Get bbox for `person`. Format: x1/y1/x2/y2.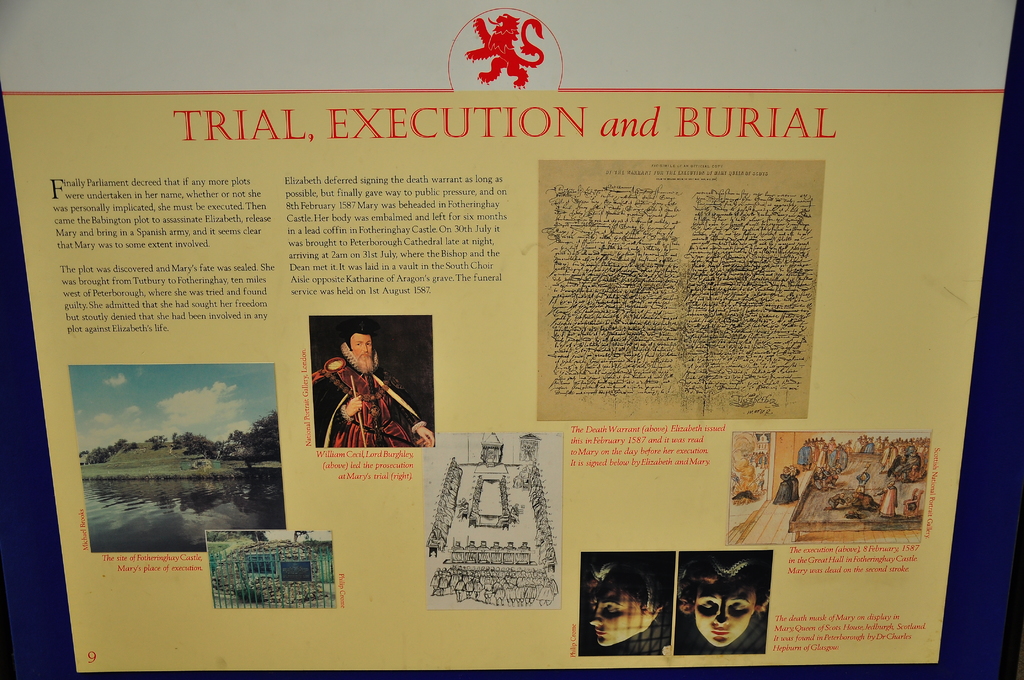
685/553/767/651.
